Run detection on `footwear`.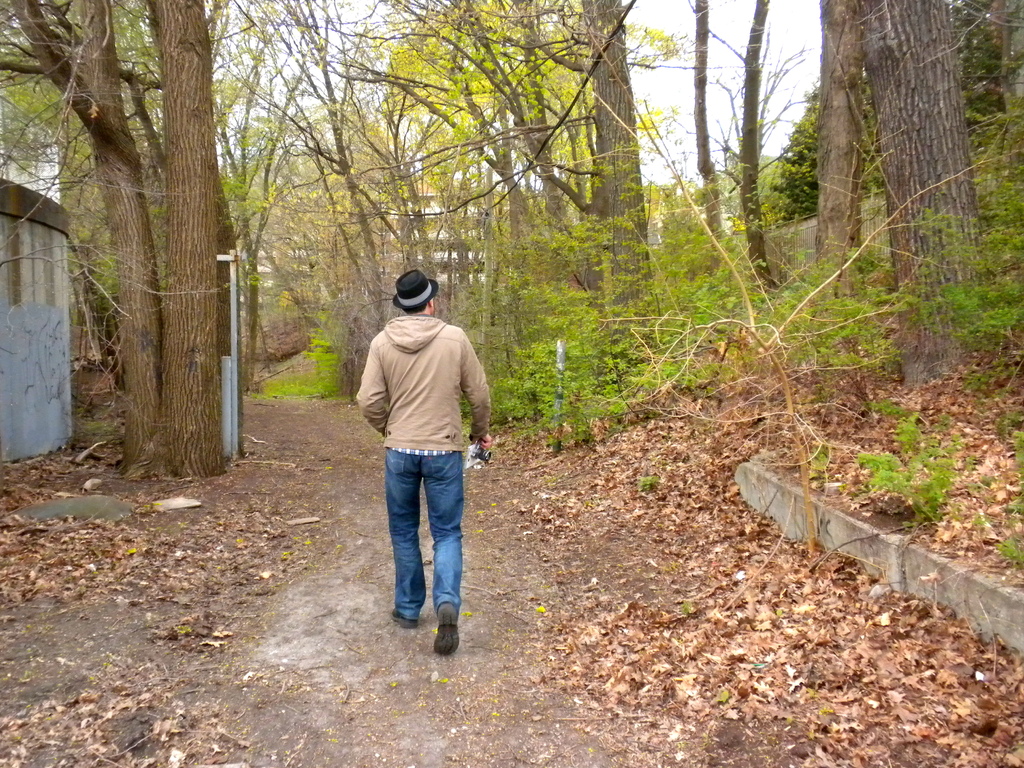
Result: (430, 596, 460, 655).
